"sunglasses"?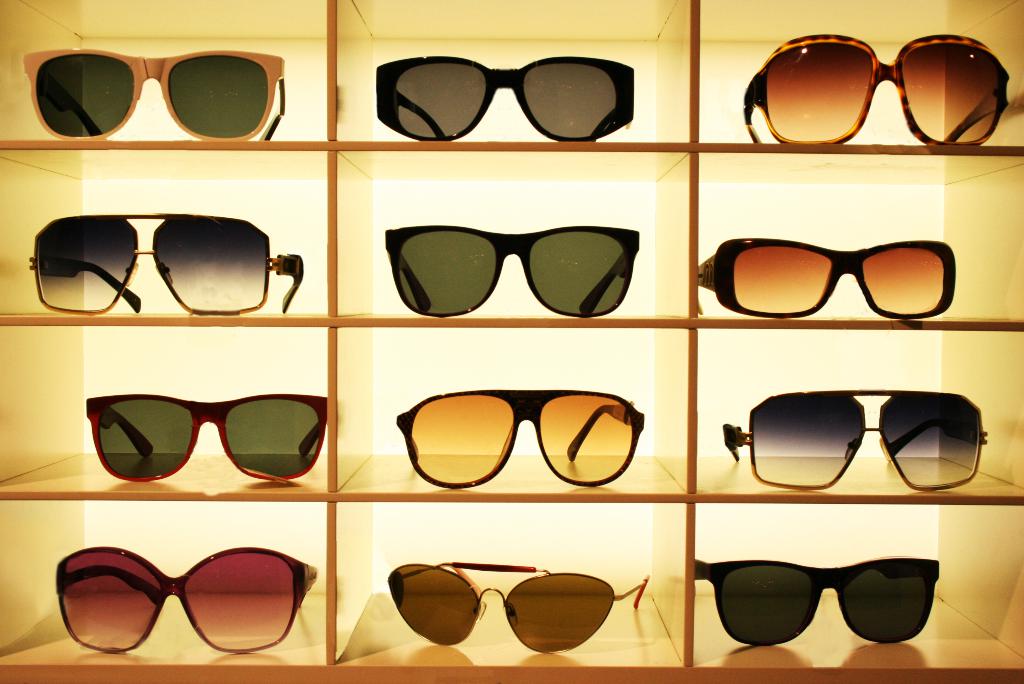
left=384, top=225, right=640, bottom=320
